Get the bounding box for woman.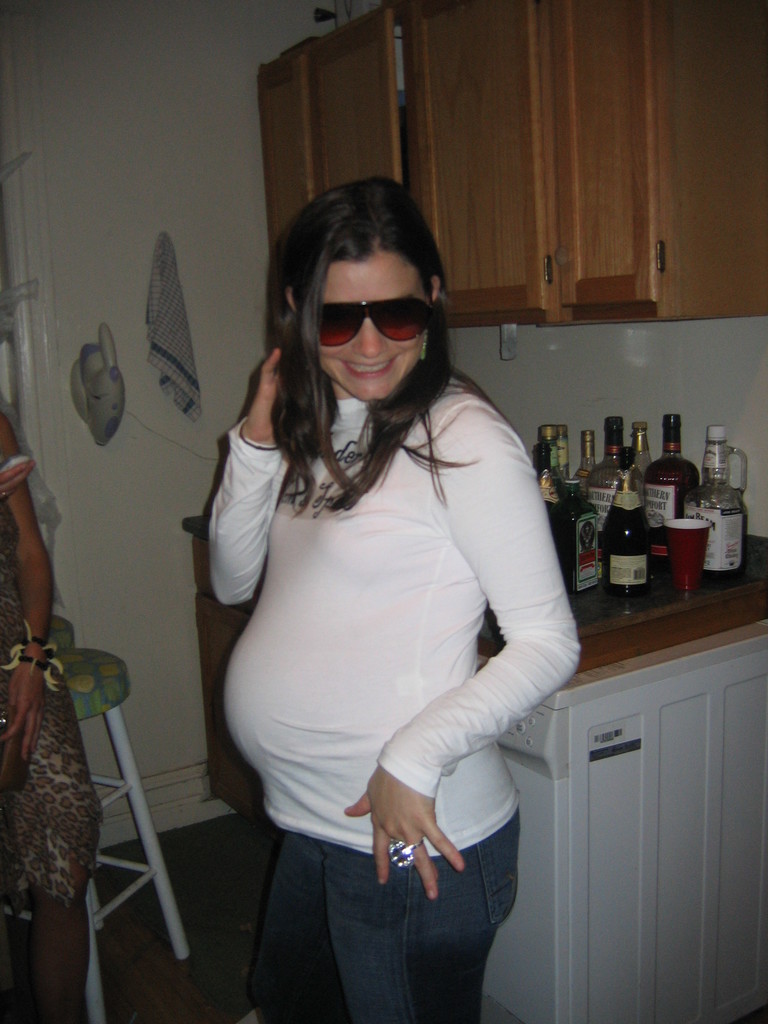
Rect(198, 179, 589, 1018).
